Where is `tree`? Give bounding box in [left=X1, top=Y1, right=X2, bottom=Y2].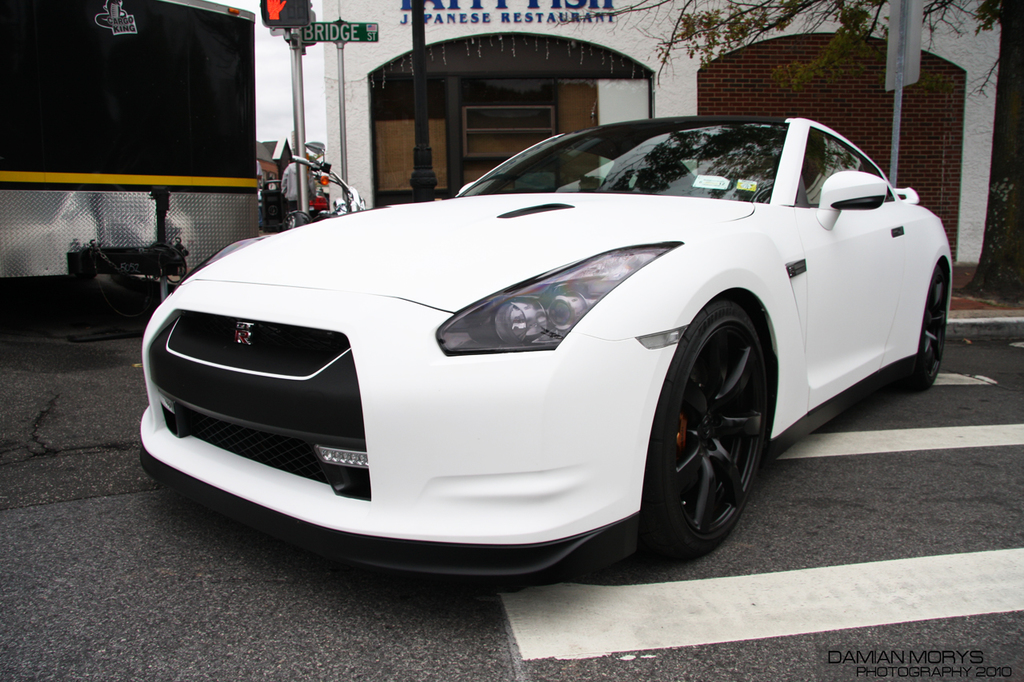
[left=551, top=0, right=1023, bottom=297].
